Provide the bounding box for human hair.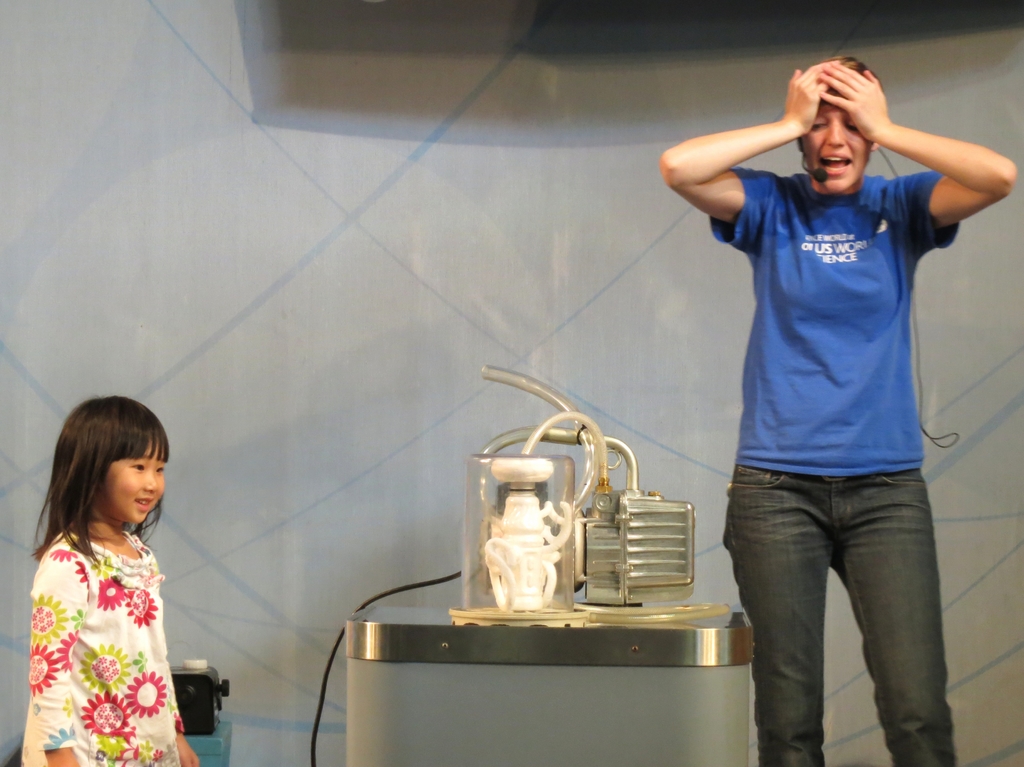
pyautogui.locateOnScreen(36, 406, 163, 576).
